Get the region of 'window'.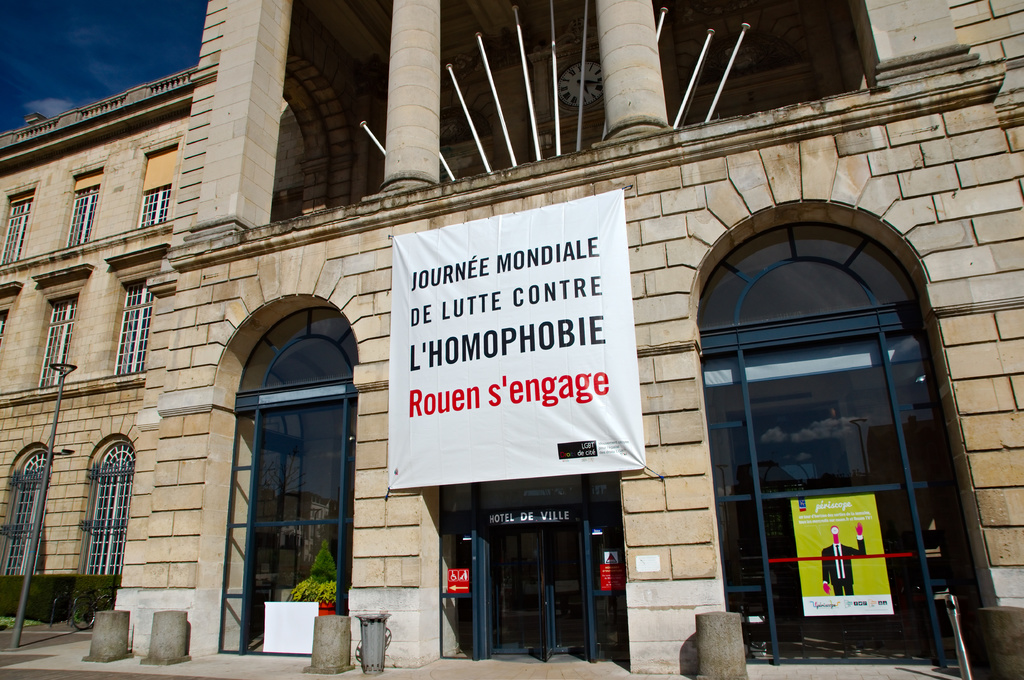
region(0, 447, 54, 574).
